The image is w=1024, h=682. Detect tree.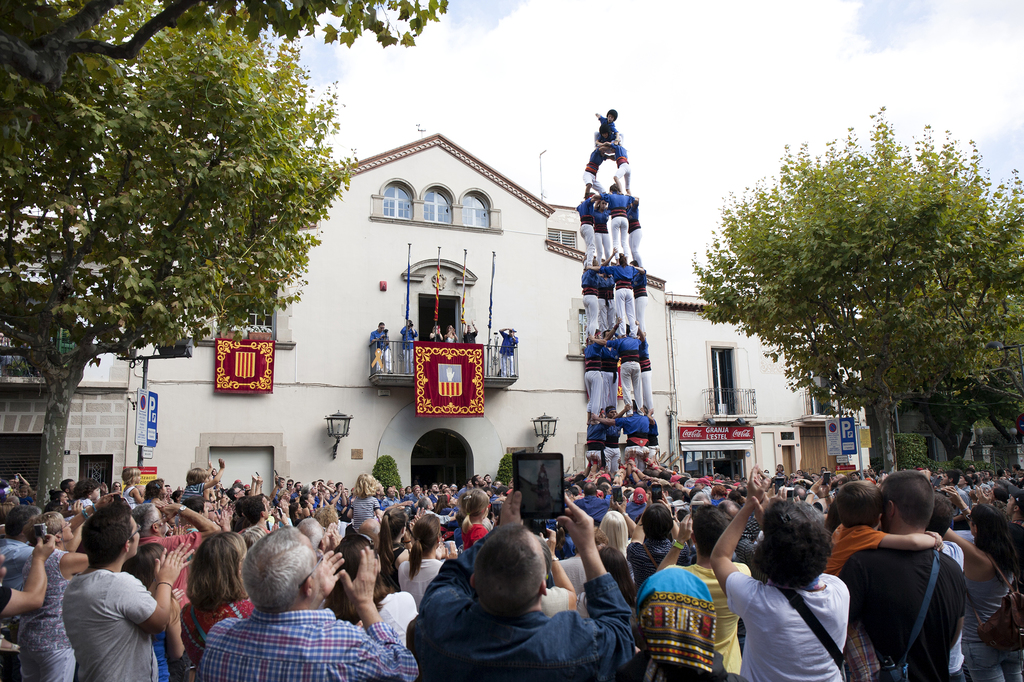
Detection: pyautogui.locateOnScreen(21, 22, 356, 452).
